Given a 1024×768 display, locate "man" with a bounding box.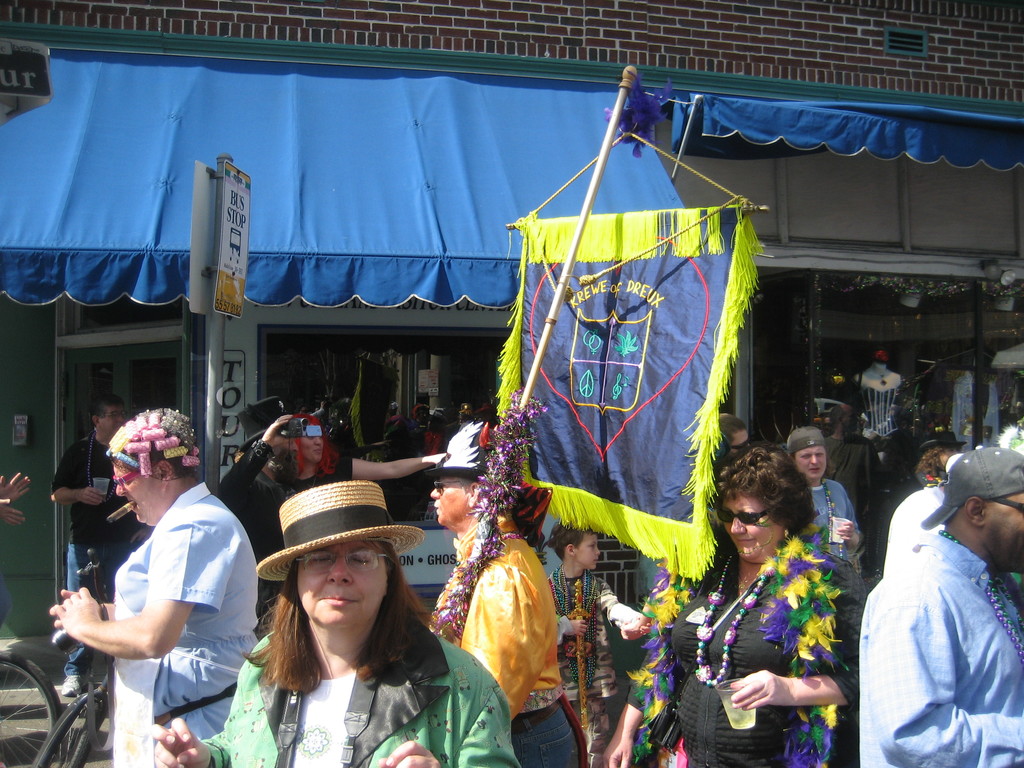
Located: [862,433,1023,761].
